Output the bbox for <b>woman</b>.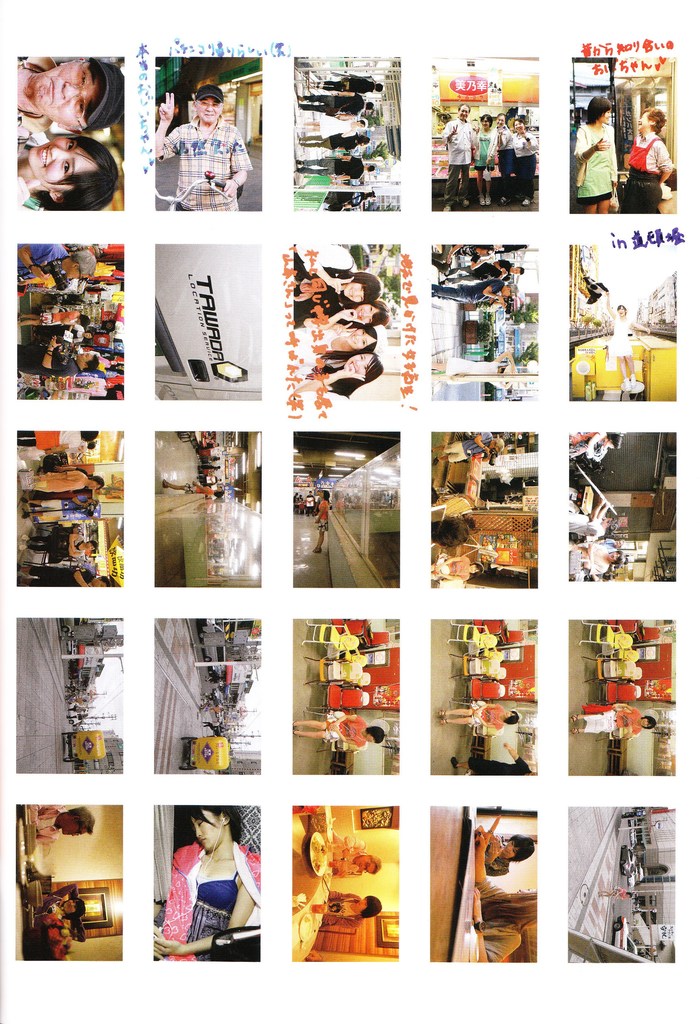
bbox=(140, 784, 274, 969).
